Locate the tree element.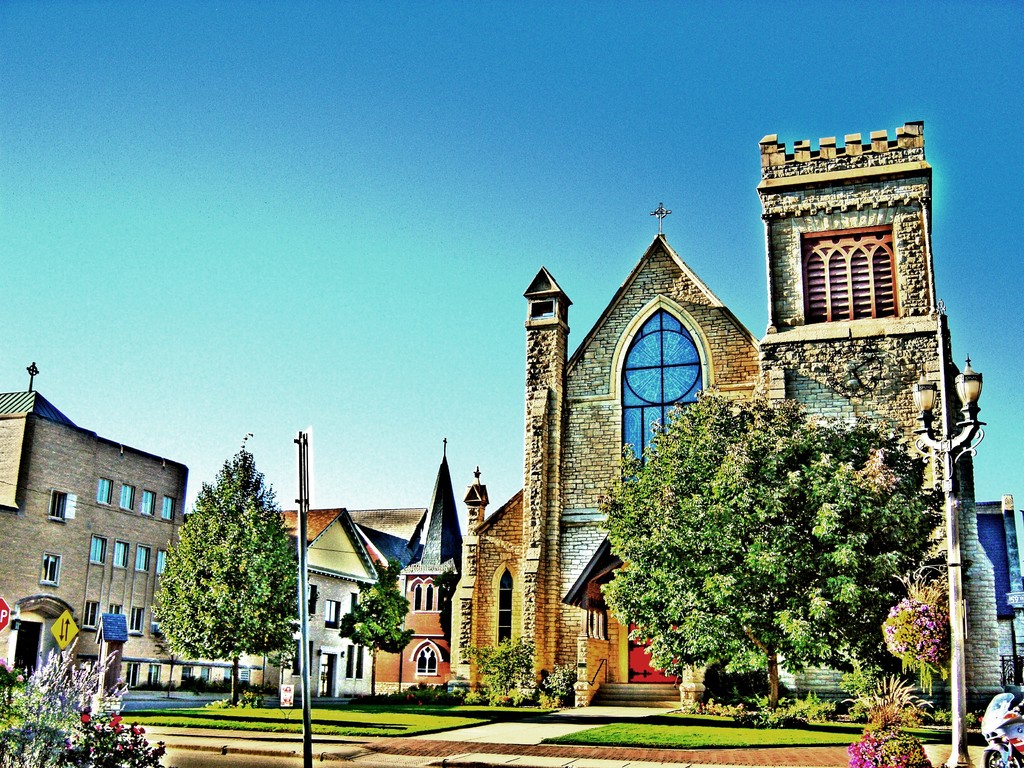
Element bbox: {"left": 153, "top": 431, "right": 301, "bottom": 706}.
